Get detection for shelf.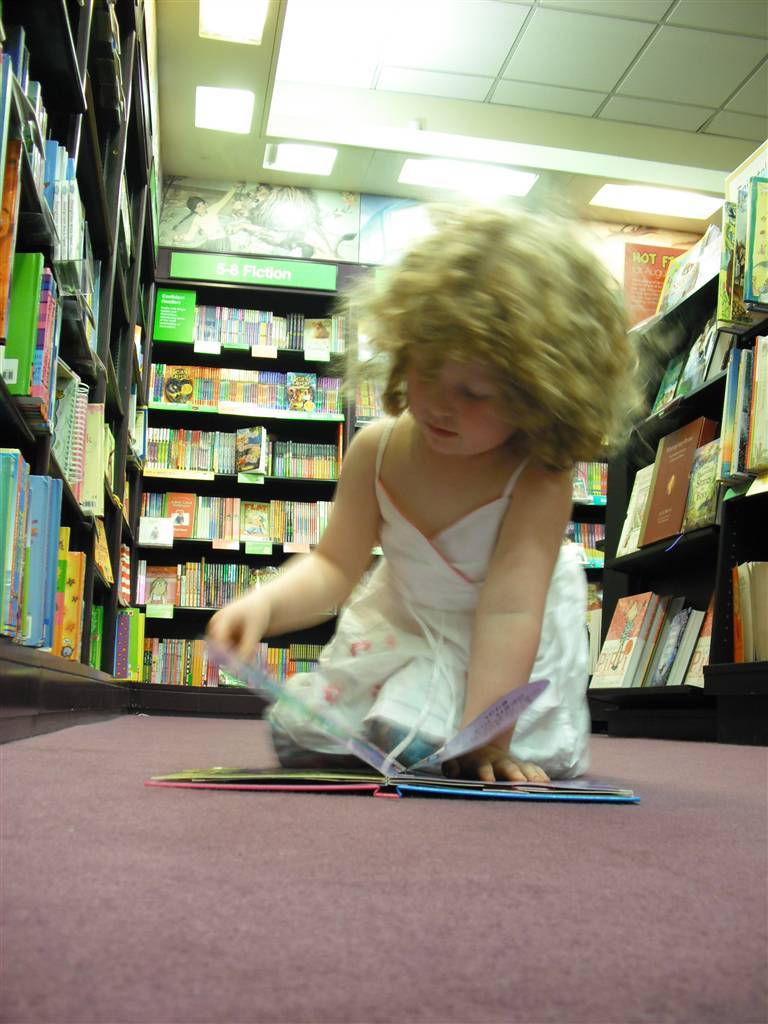
Detection: (84, 258, 139, 384).
